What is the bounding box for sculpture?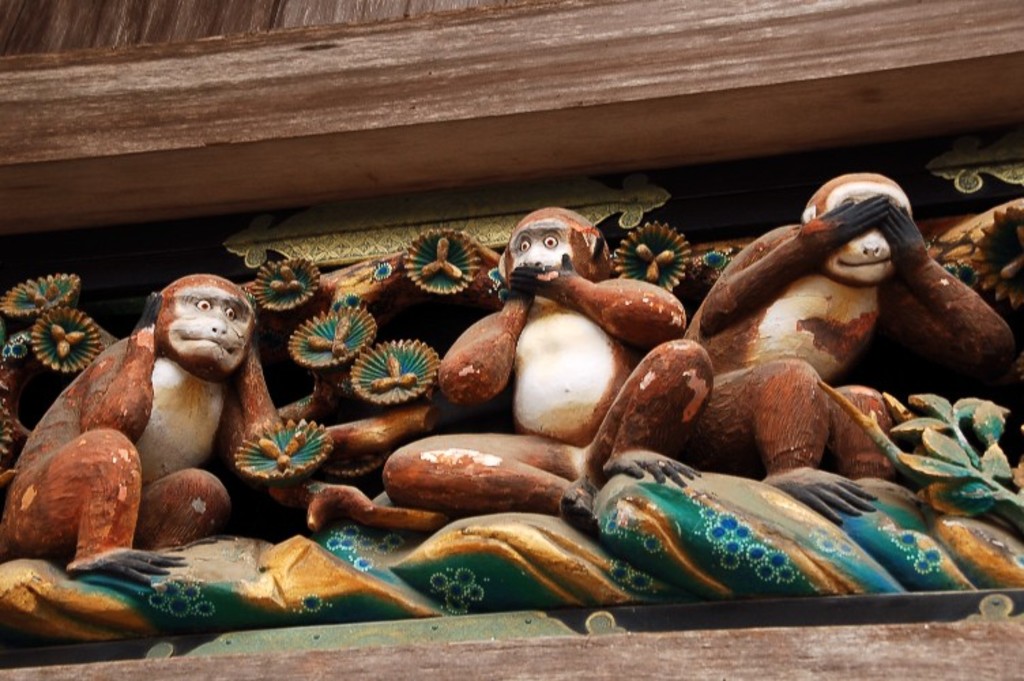
(5, 274, 275, 573).
